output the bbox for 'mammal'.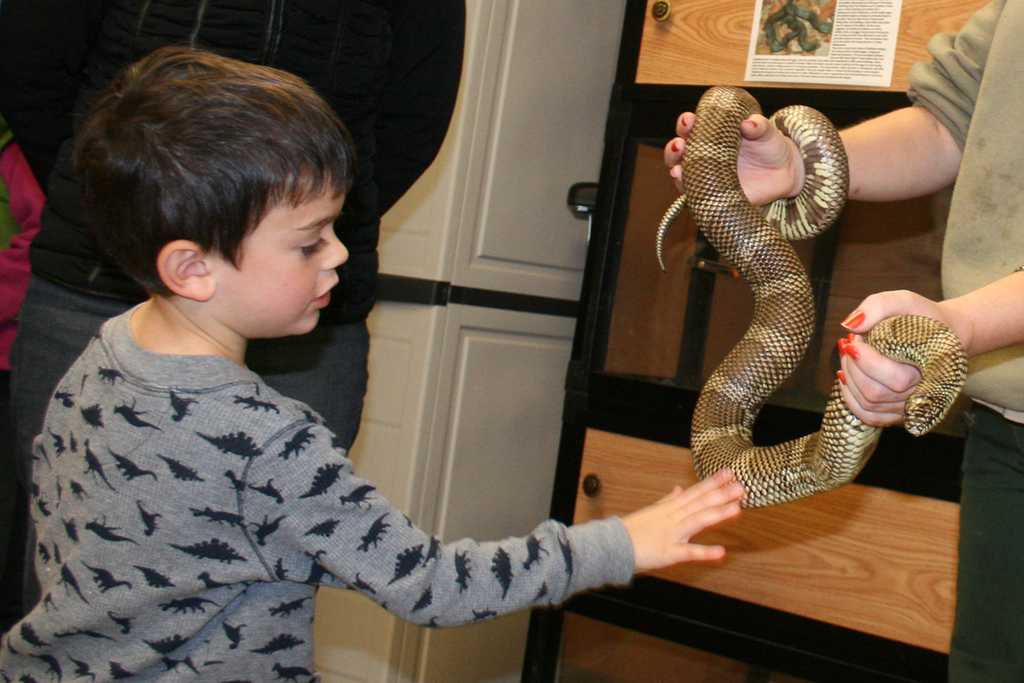
<region>0, 0, 467, 624</region>.
